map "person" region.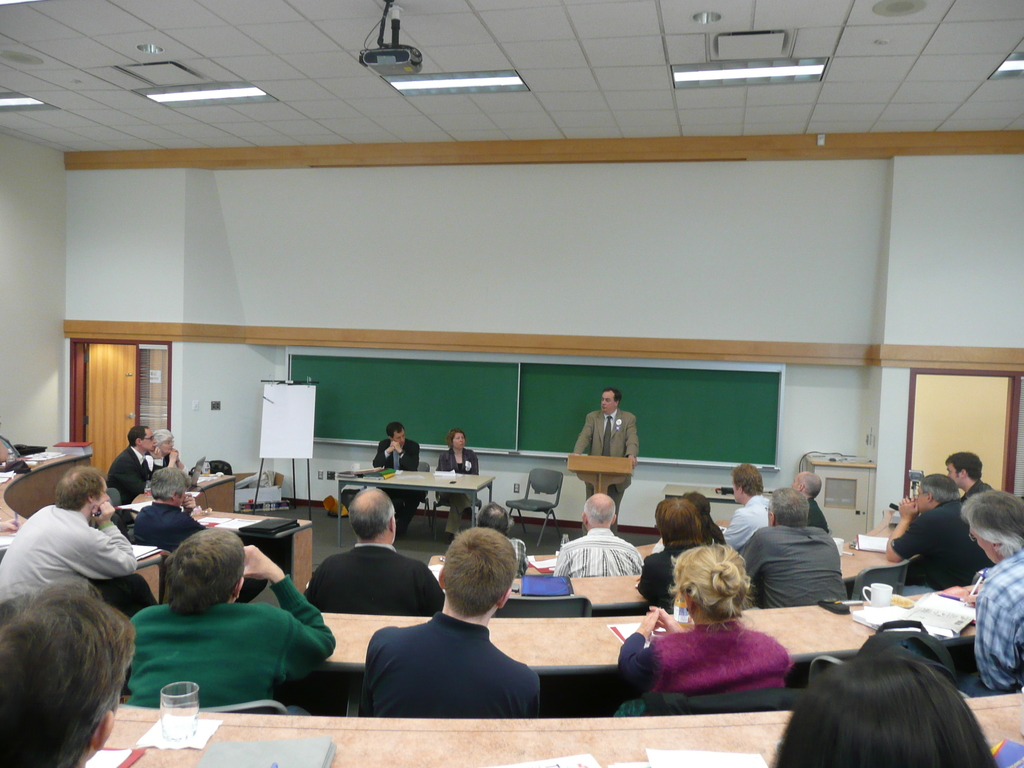
Mapped to [356,524,543,721].
